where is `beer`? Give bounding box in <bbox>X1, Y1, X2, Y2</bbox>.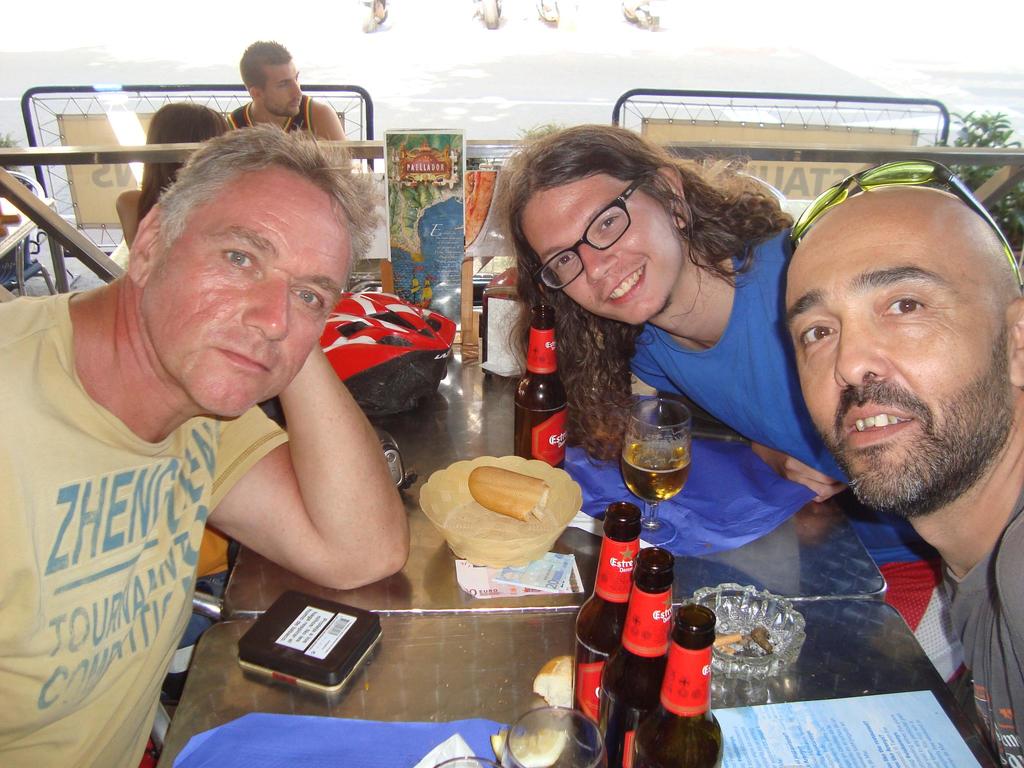
<bbox>608, 545, 674, 762</bbox>.
